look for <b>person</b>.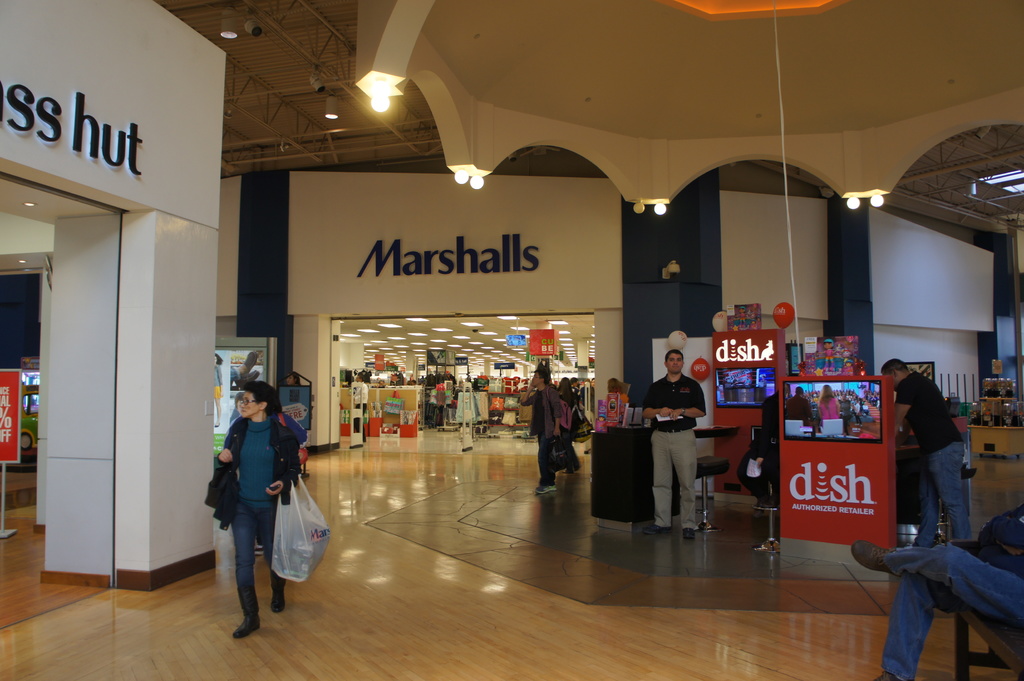
Found: BBox(879, 357, 972, 552).
